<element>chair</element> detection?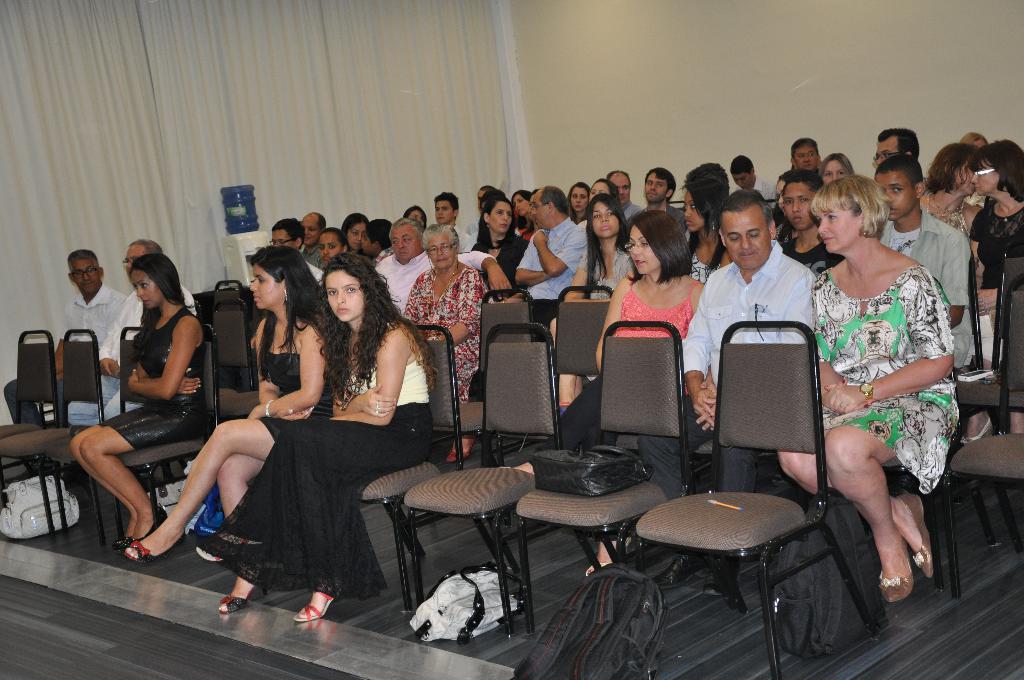
x1=0, y1=325, x2=108, y2=544
